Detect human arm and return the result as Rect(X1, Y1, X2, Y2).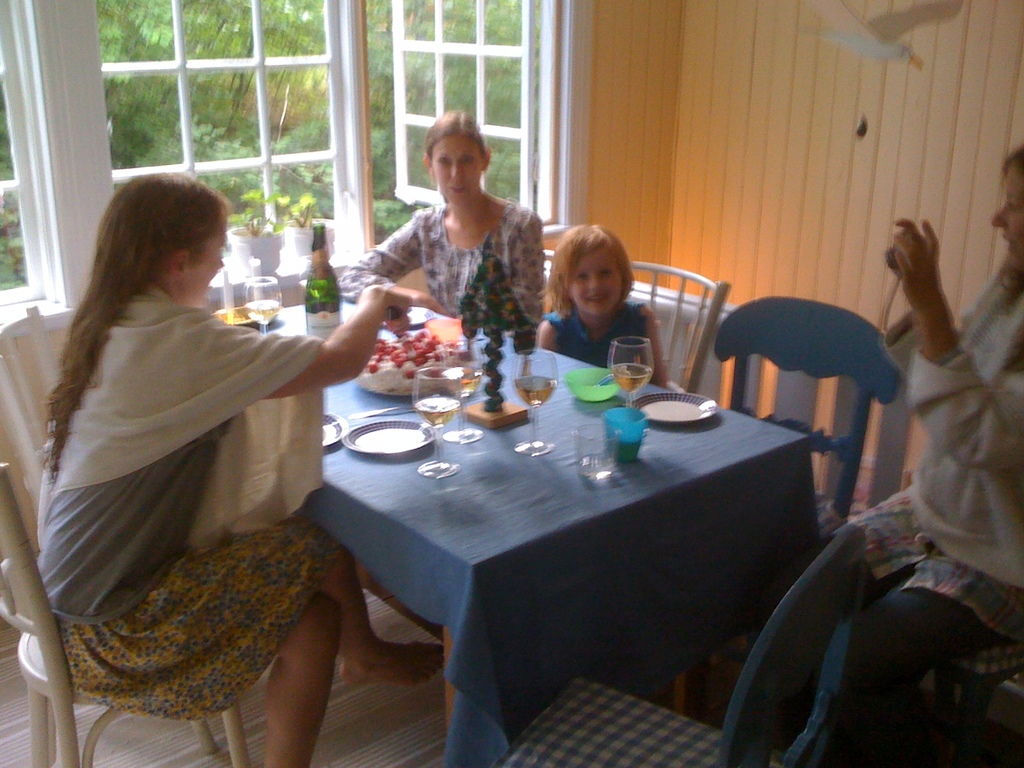
Rect(331, 216, 450, 319).
